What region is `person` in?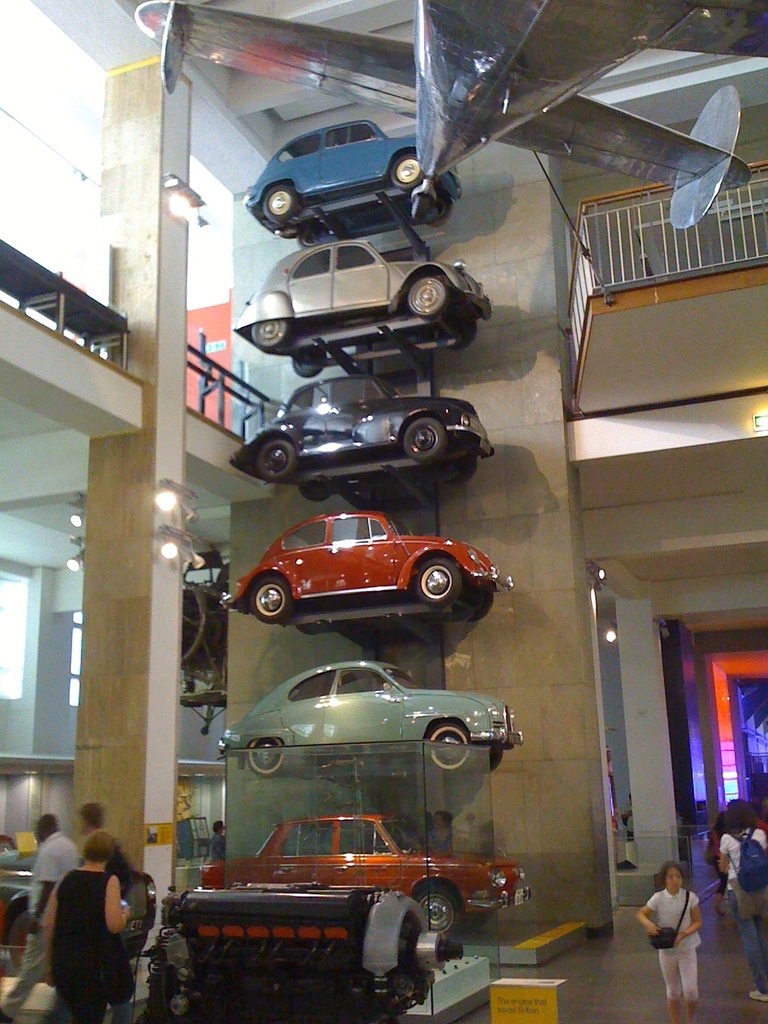
(38, 833, 133, 1022).
